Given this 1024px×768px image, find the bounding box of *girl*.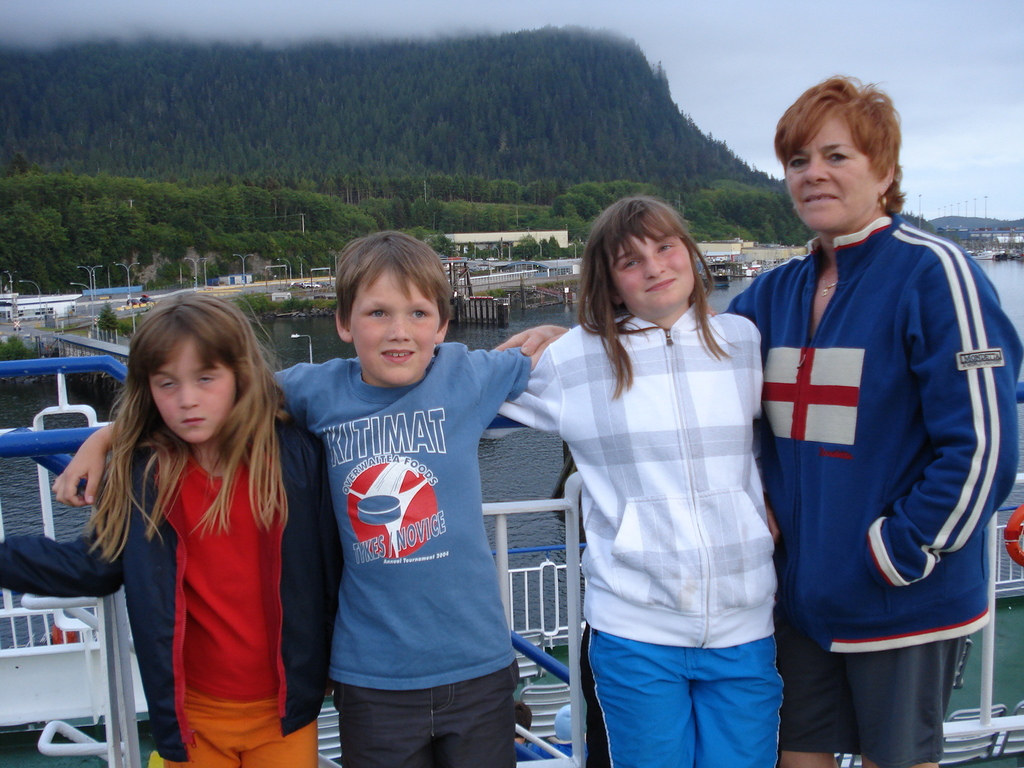
box(488, 191, 792, 767).
